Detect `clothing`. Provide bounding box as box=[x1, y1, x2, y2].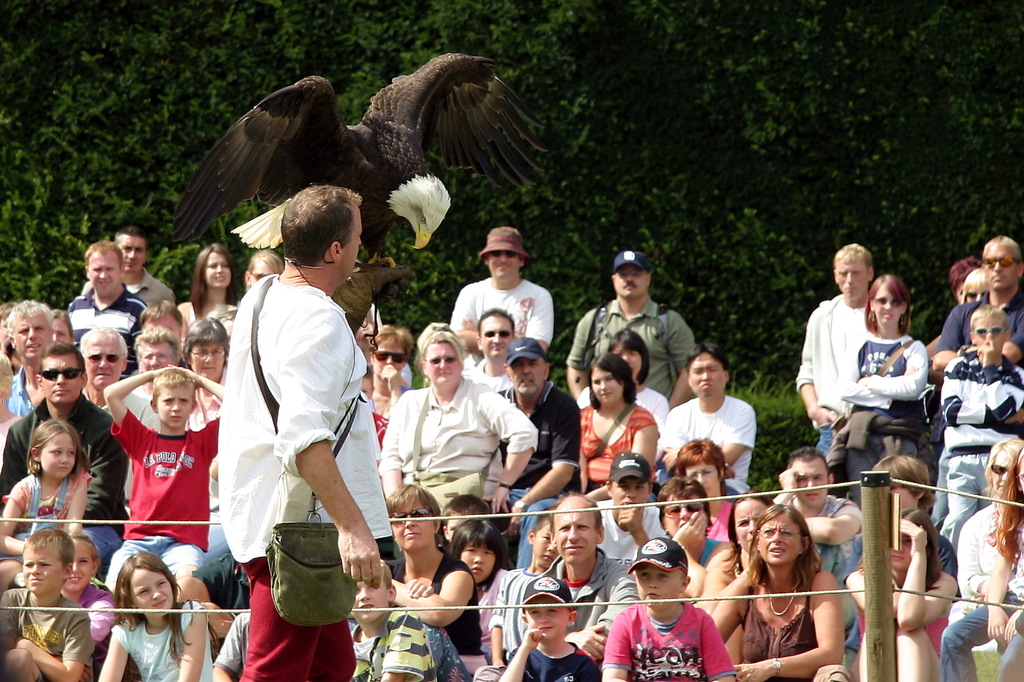
box=[593, 597, 739, 681].
